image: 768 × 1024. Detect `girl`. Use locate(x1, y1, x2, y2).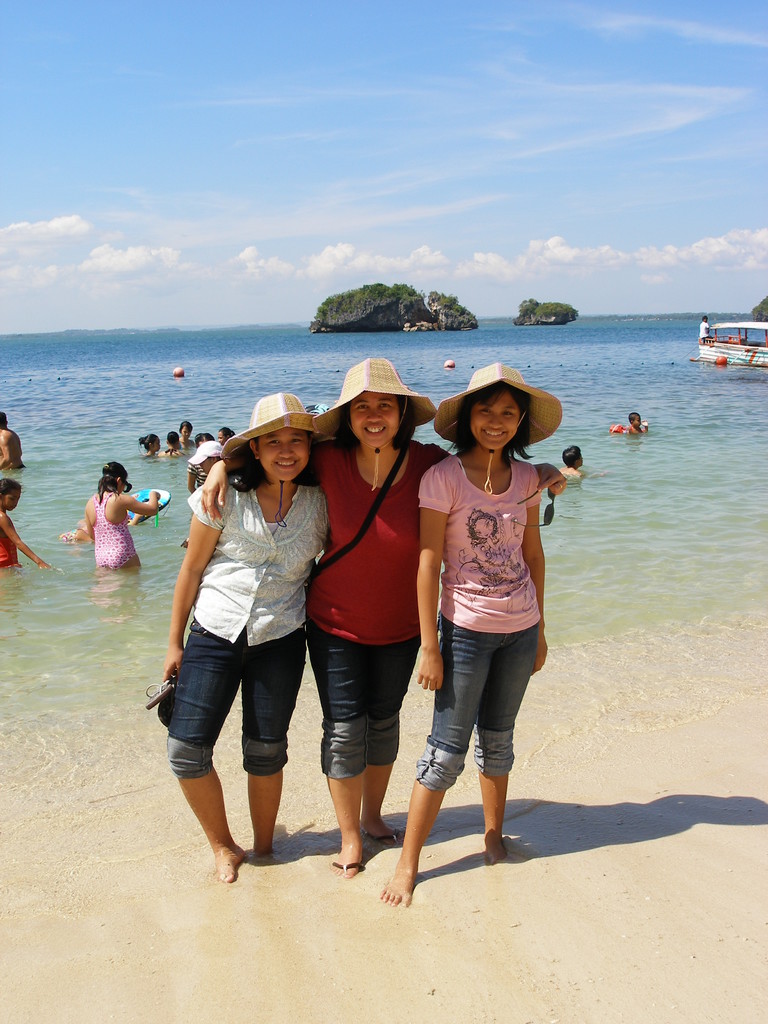
locate(380, 353, 565, 899).
